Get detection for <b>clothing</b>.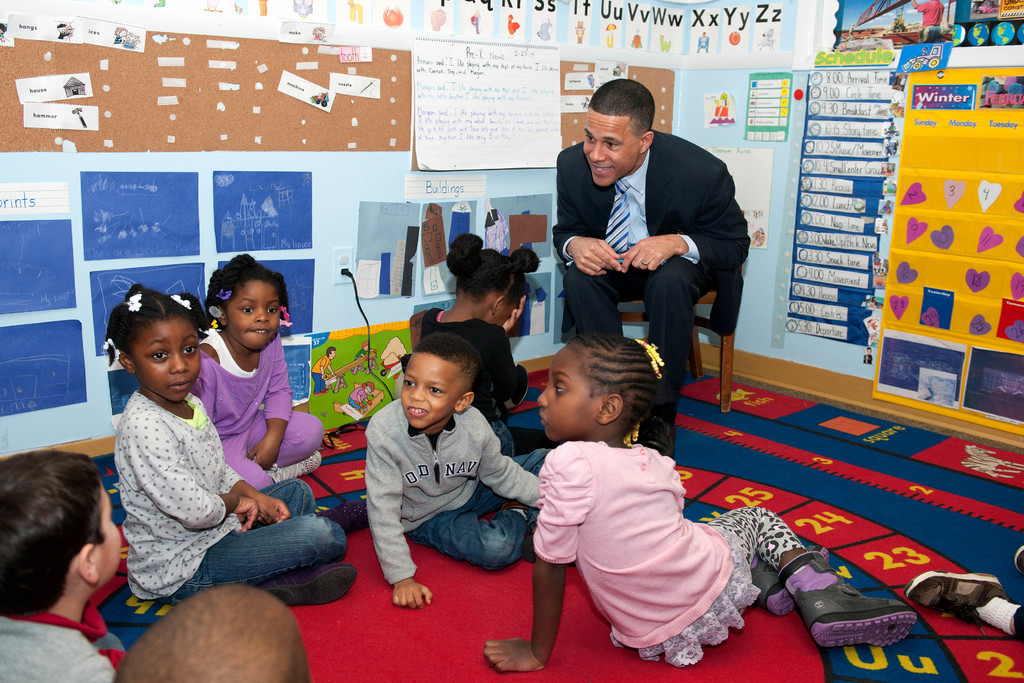
Detection: [left=550, top=122, right=754, bottom=421].
